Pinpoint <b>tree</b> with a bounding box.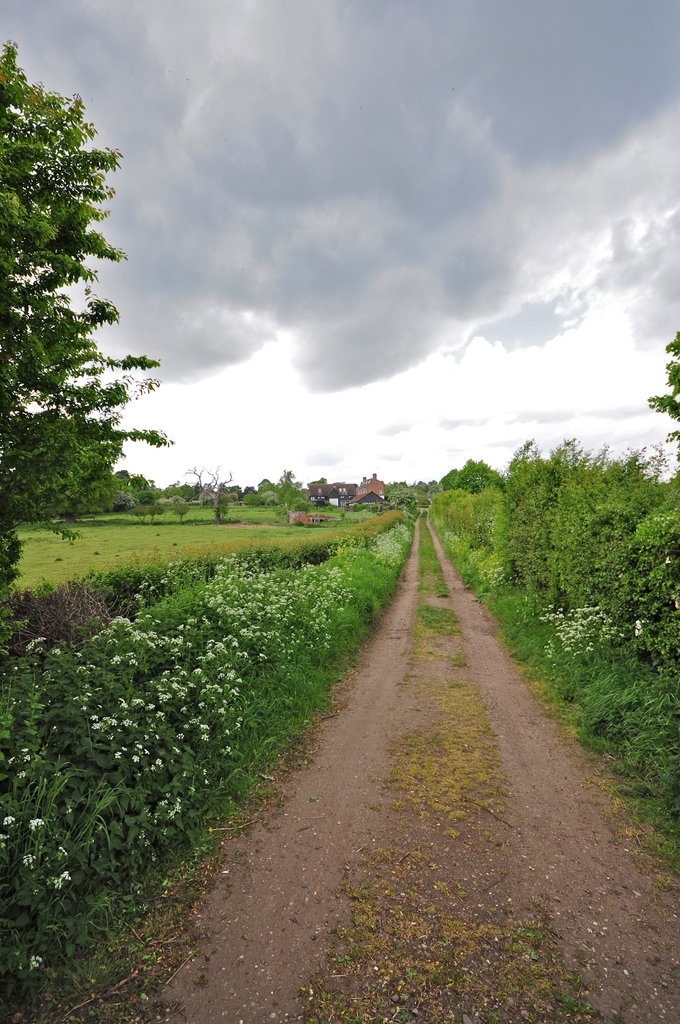
locate(166, 479, 191, 507).
